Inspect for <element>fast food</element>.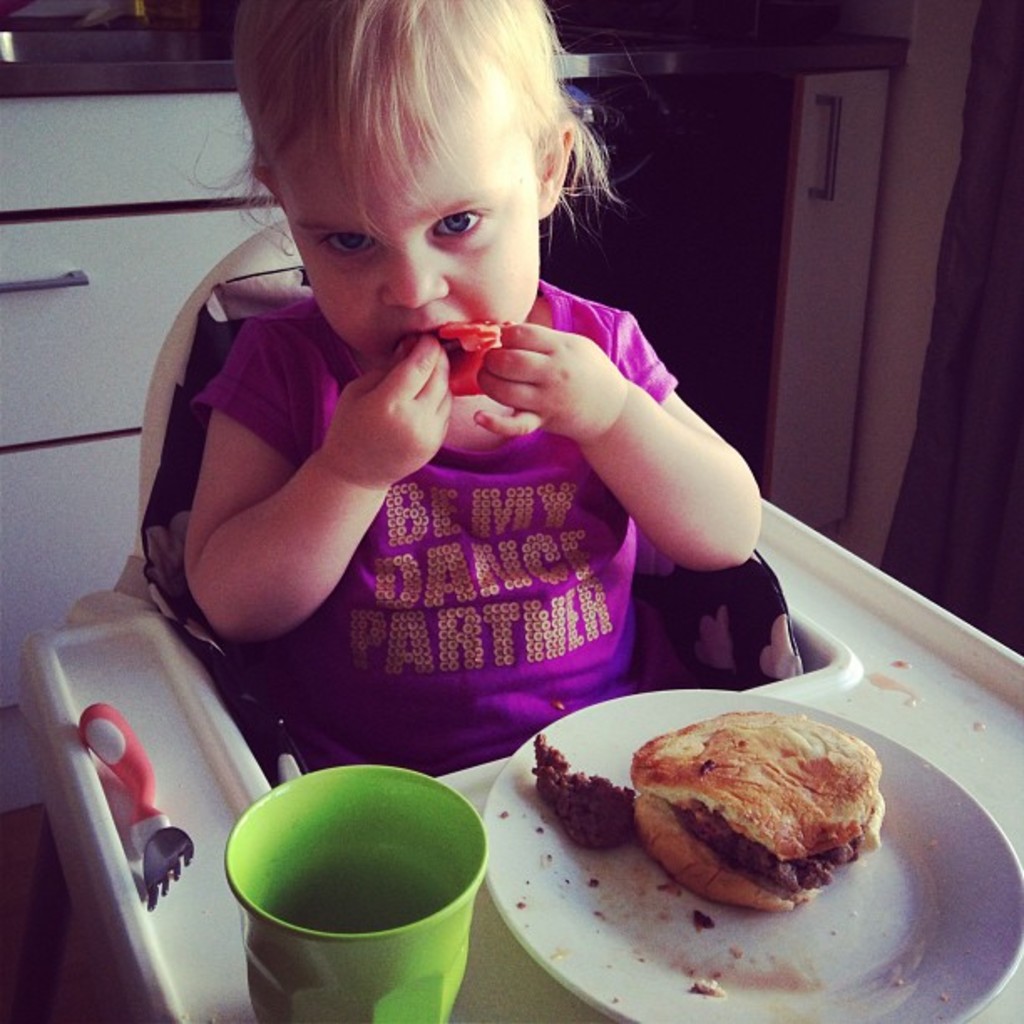
Inspection: Rect(432, 321, 494, 402).
